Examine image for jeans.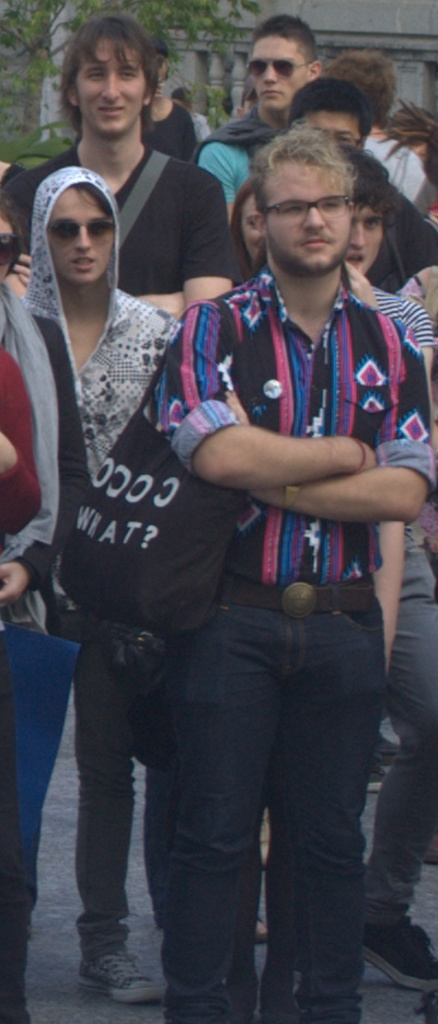
Examination result: Rect(90, 577, 393, 1012).
